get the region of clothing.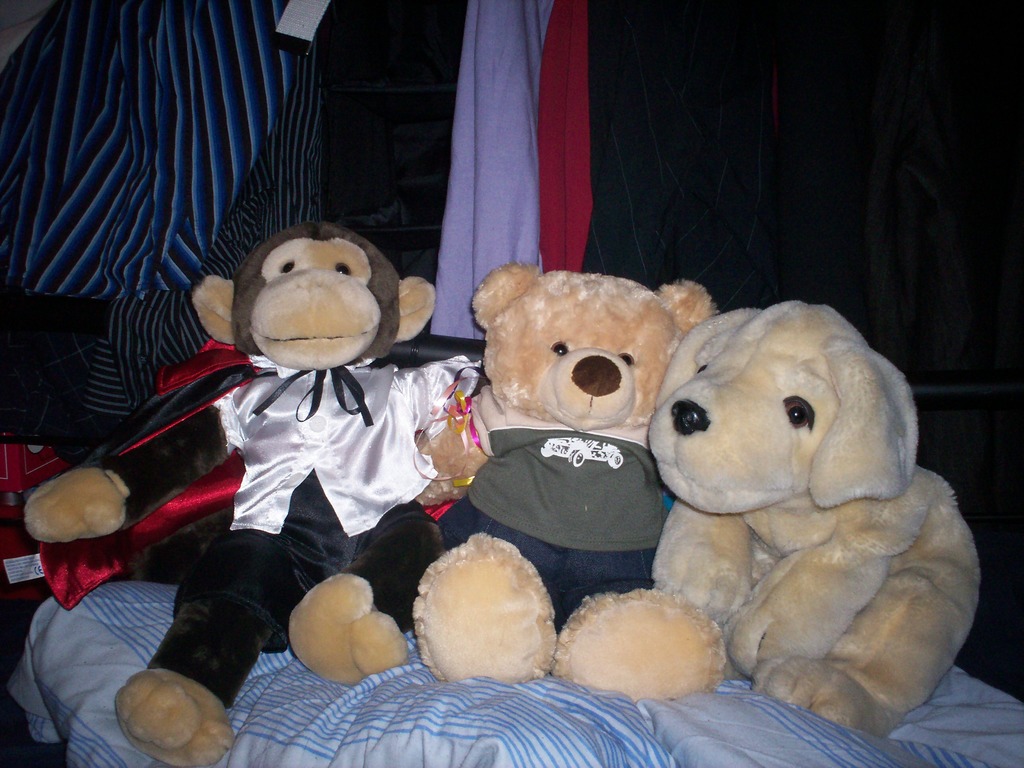
Rect(211, 346, 483, 534).
